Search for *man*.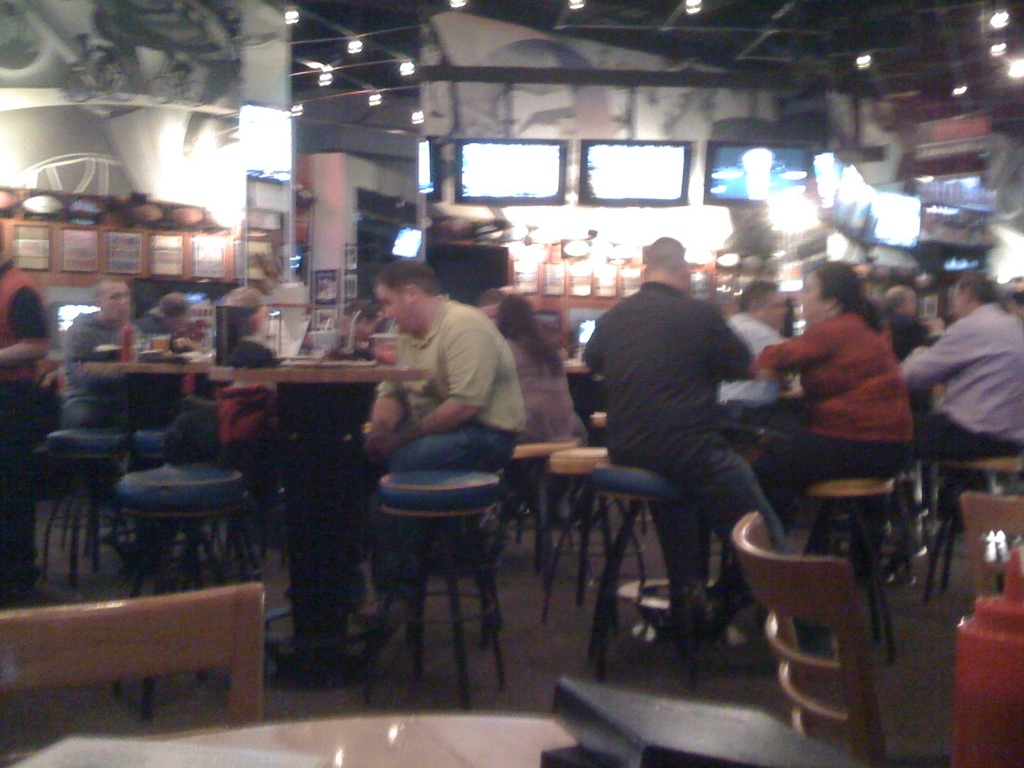
Found at (67, 285, 143, 532).
